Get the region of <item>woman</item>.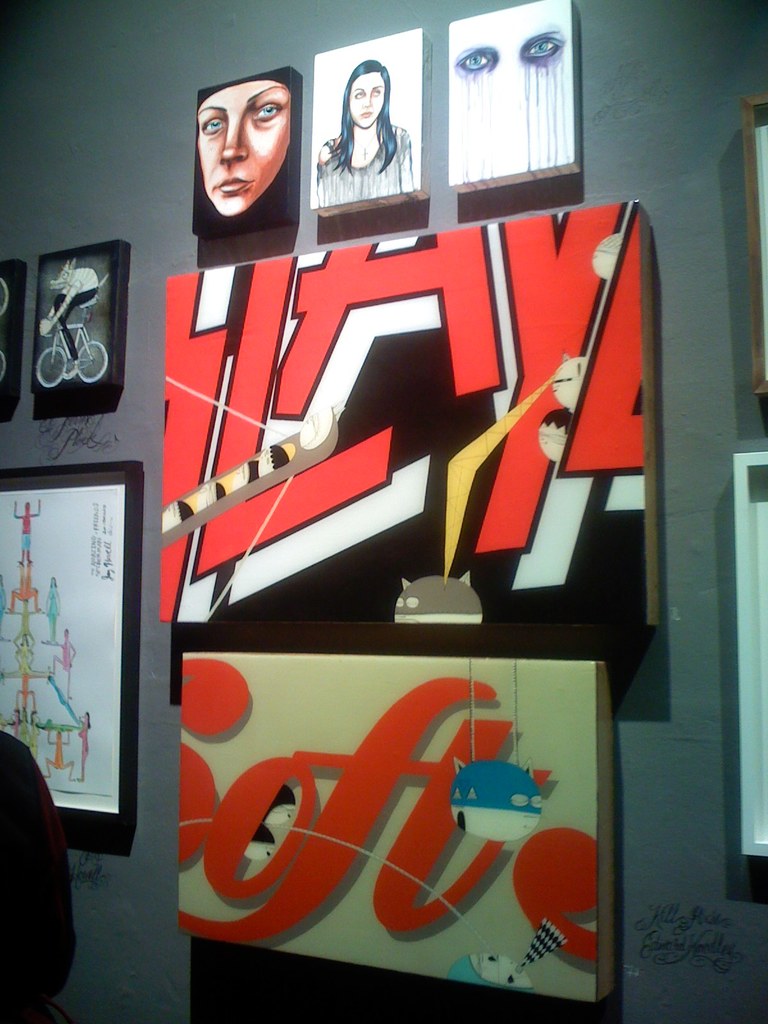
box(319, 60, 410, 193).
